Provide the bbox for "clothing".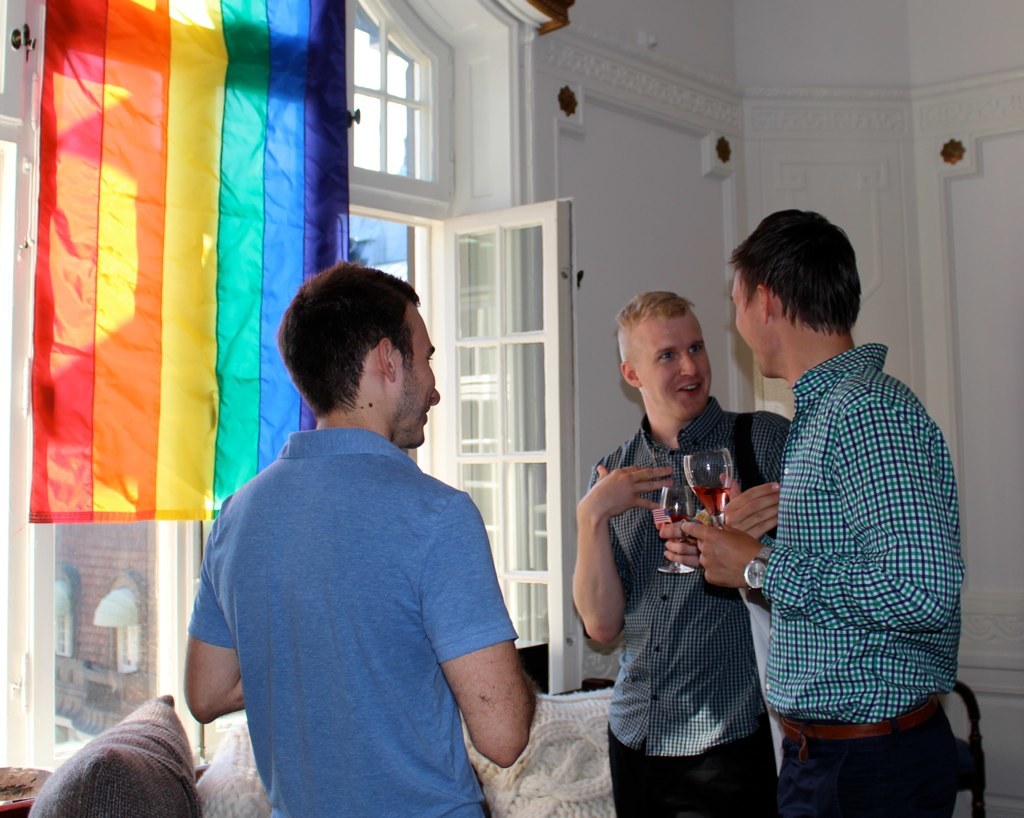
x1=187, y1=366, x2=527, y2=803.
